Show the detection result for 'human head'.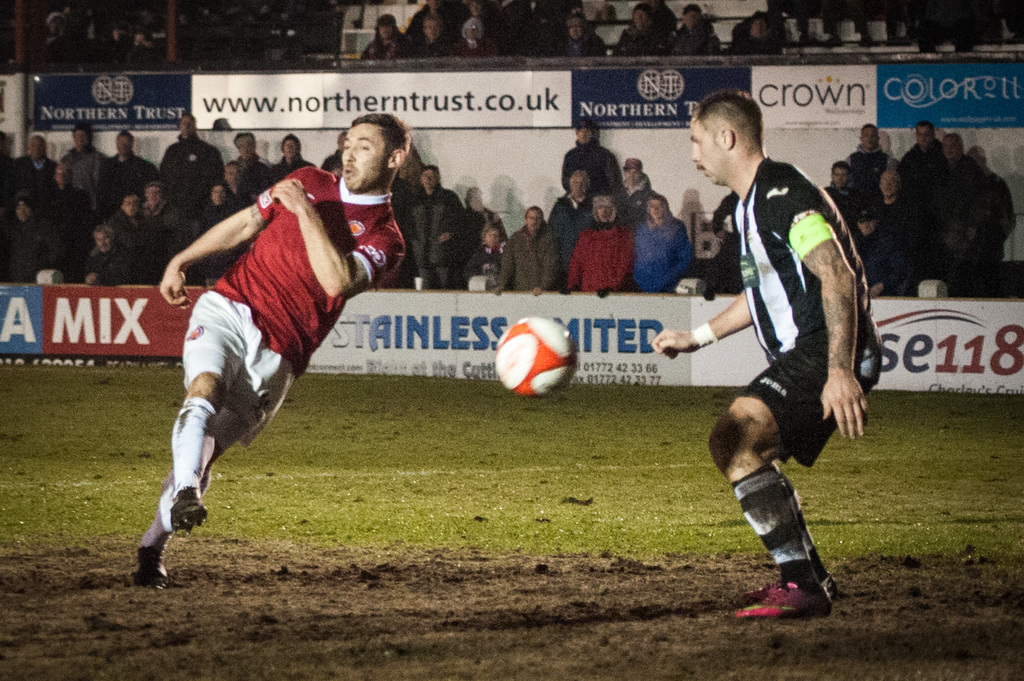
region(55, 160, 72, 189).
